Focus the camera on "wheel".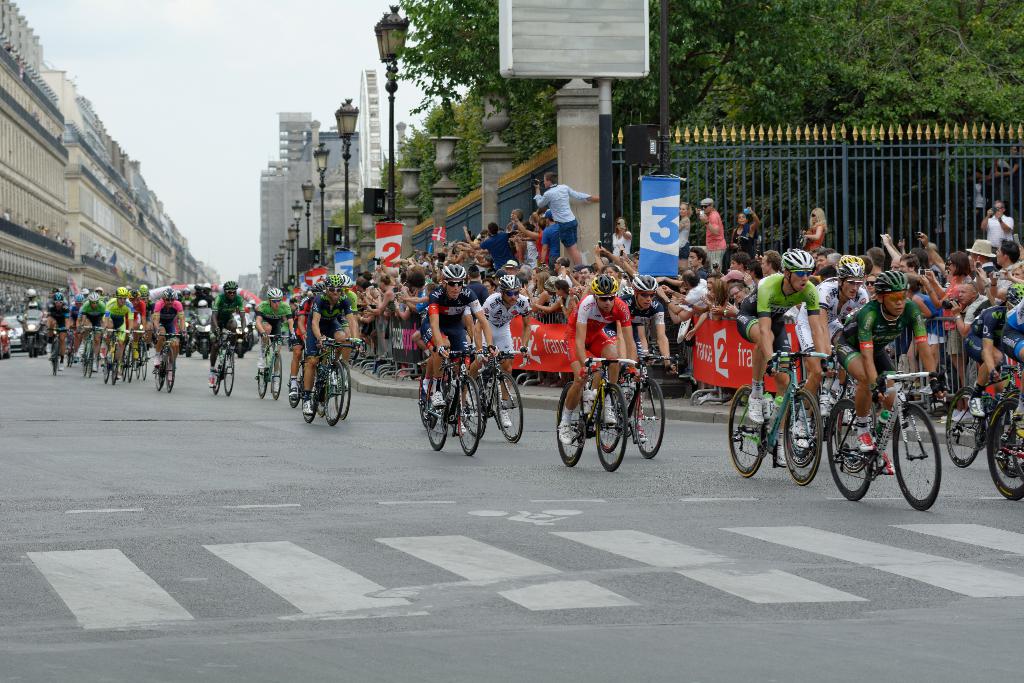
Focus region: (212,355,221,393).
